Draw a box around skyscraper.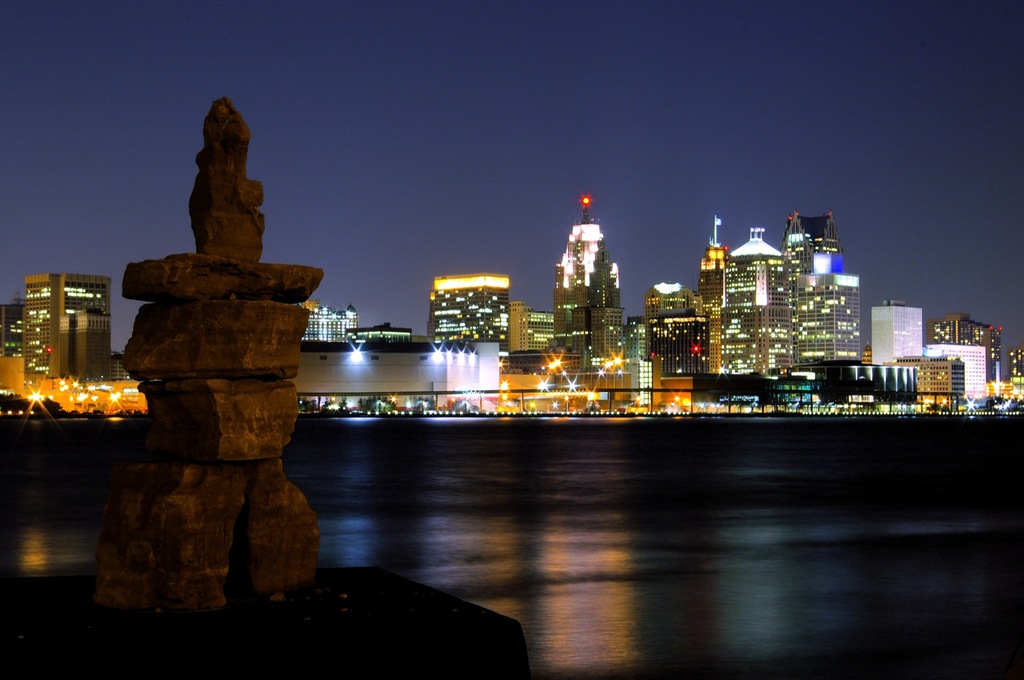
700/244/733/370.
